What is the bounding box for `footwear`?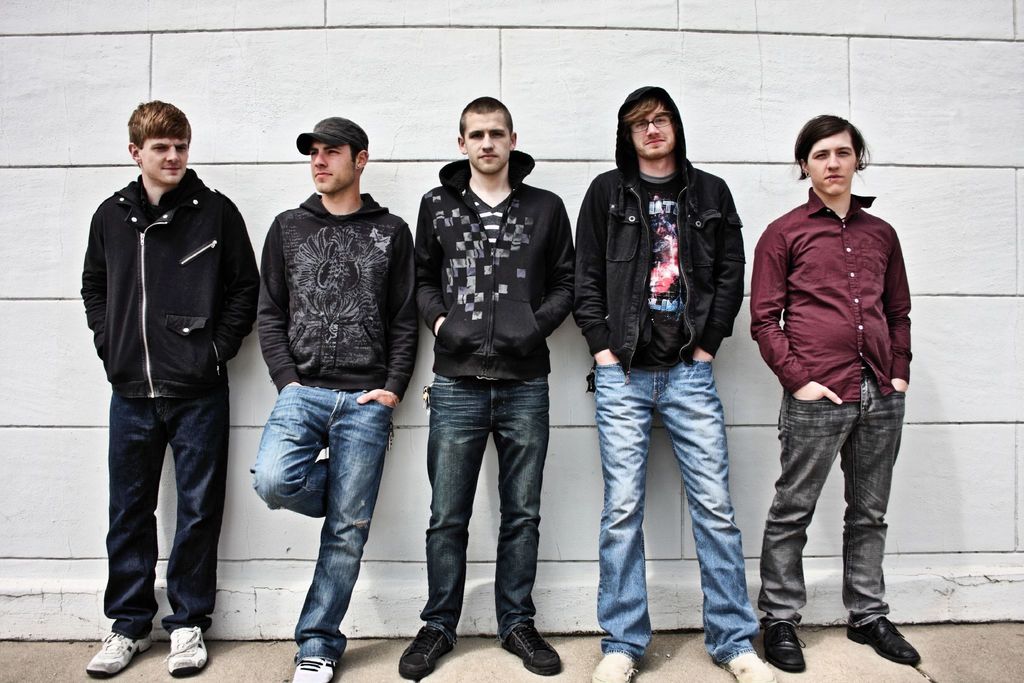
(853, 597, 920, 670).
